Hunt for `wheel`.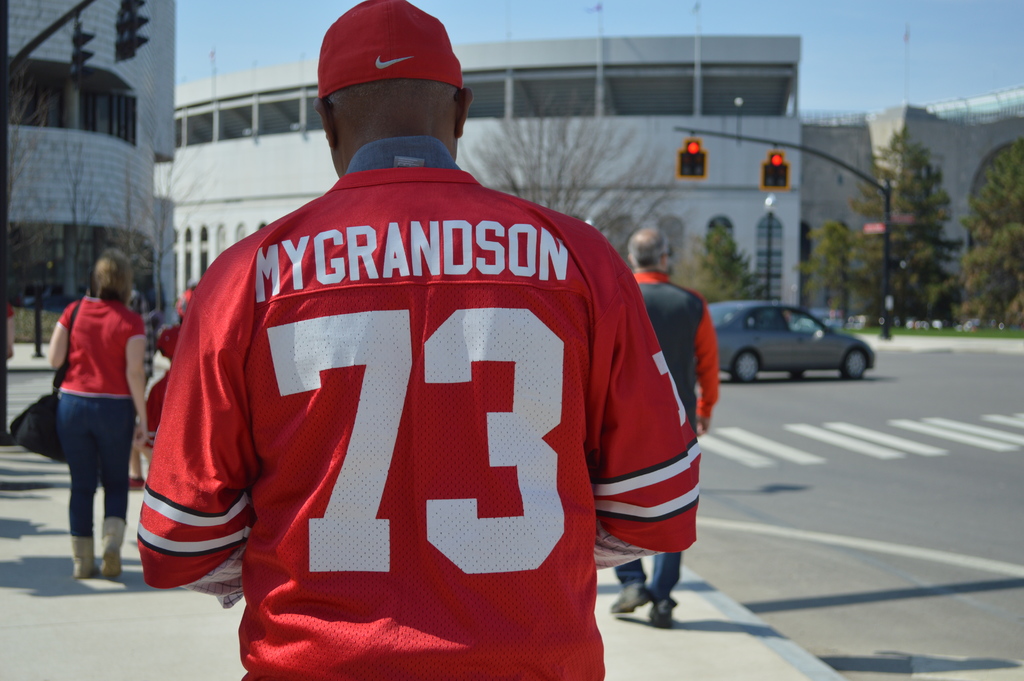
Hunted down at (837, 347, 867, 375).
